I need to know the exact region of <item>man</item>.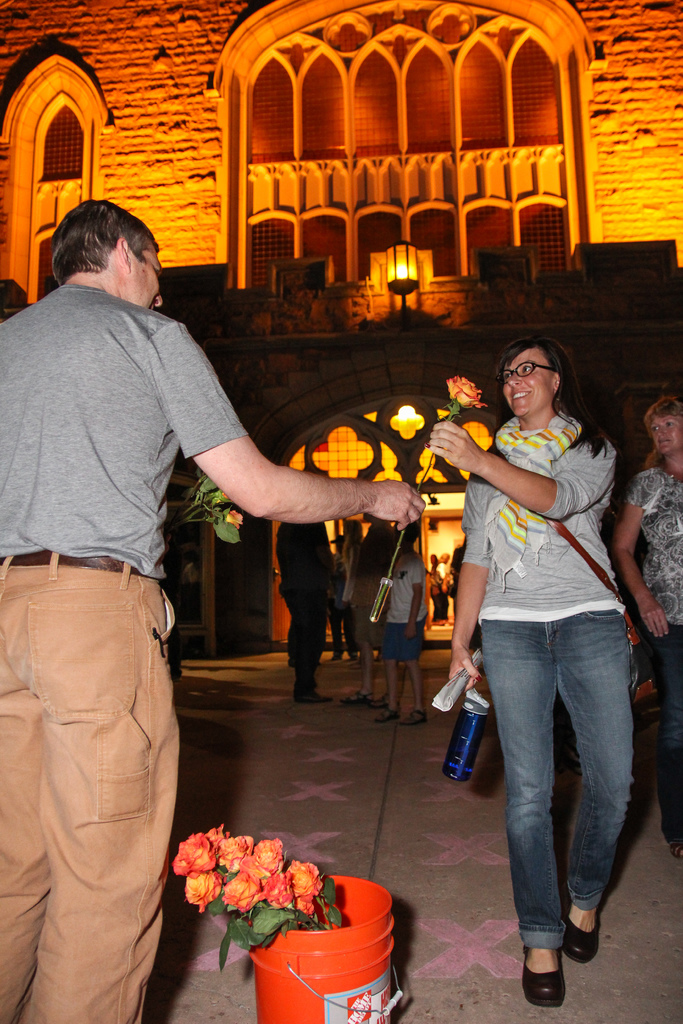
Region: (left=279, top=469, right=331, bottom=707).
